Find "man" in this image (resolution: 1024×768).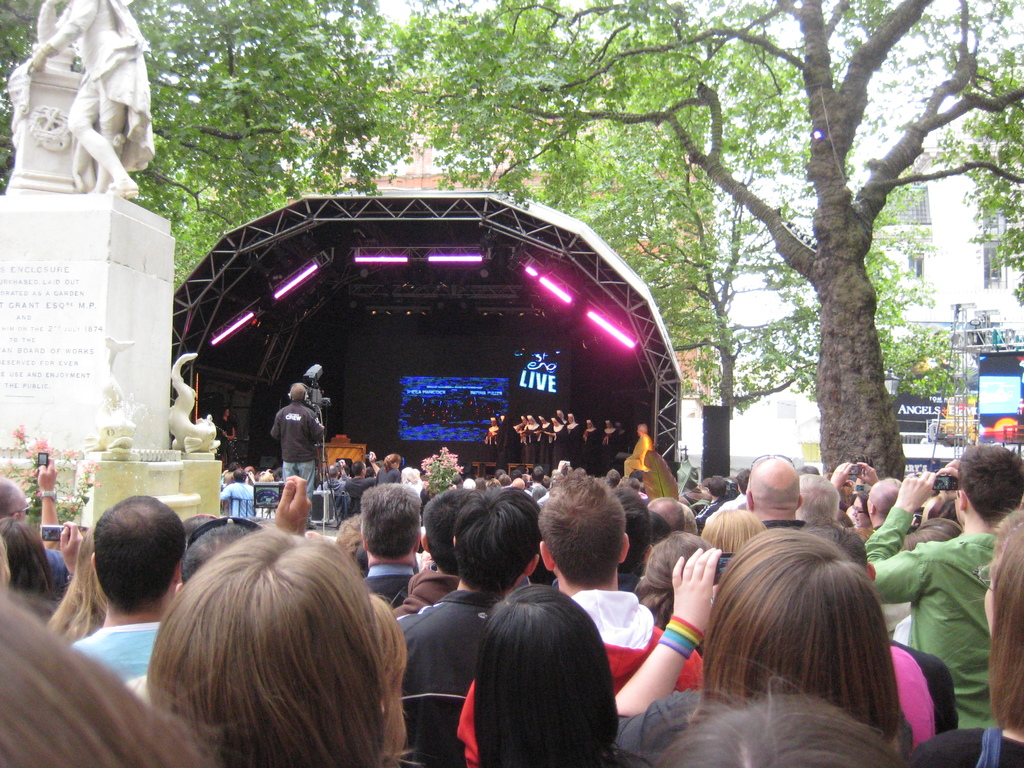
BBox(458, 471, 707, 767).
